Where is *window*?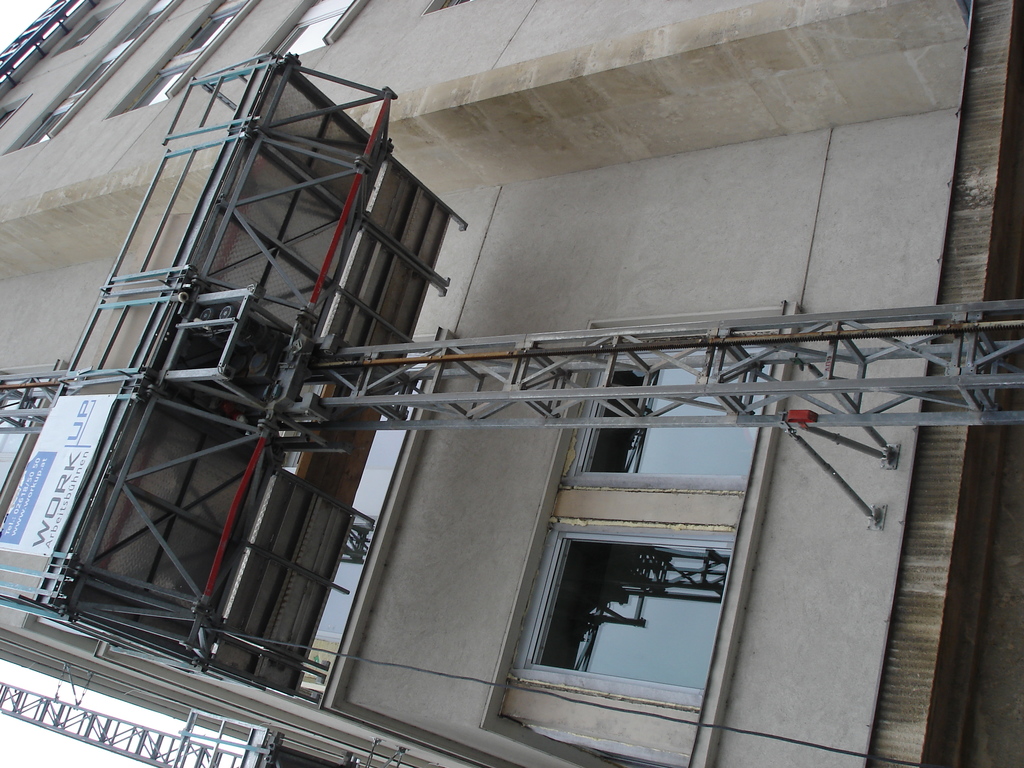
x1=499, y1=500, x2=740, y2=712.
